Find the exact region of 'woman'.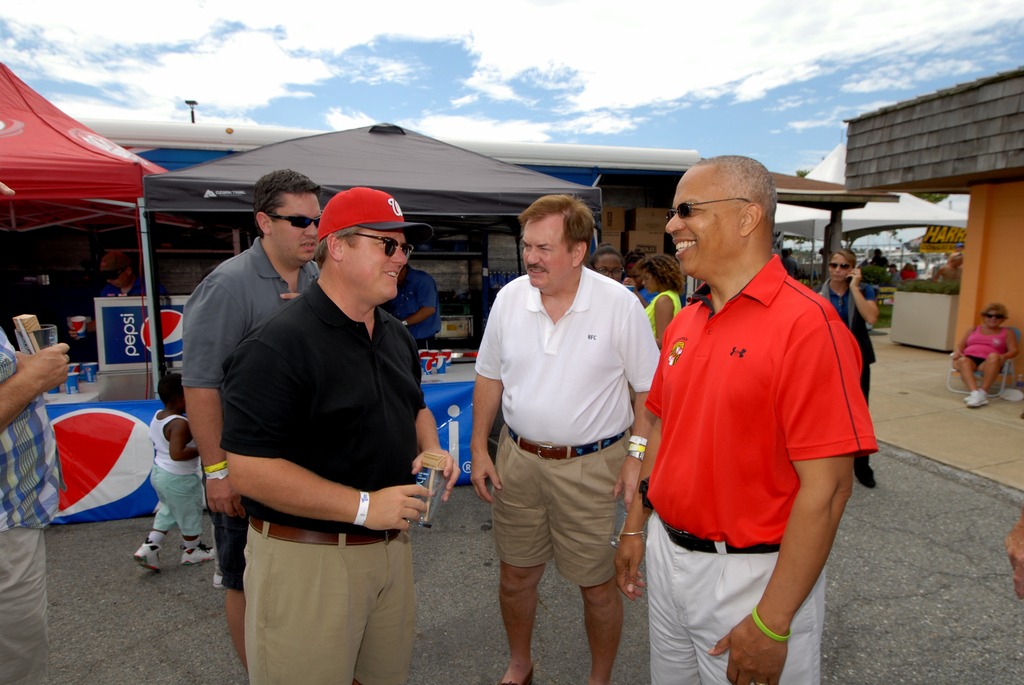
Exact region: (left=637, top=258, right=689, bottom=352).
